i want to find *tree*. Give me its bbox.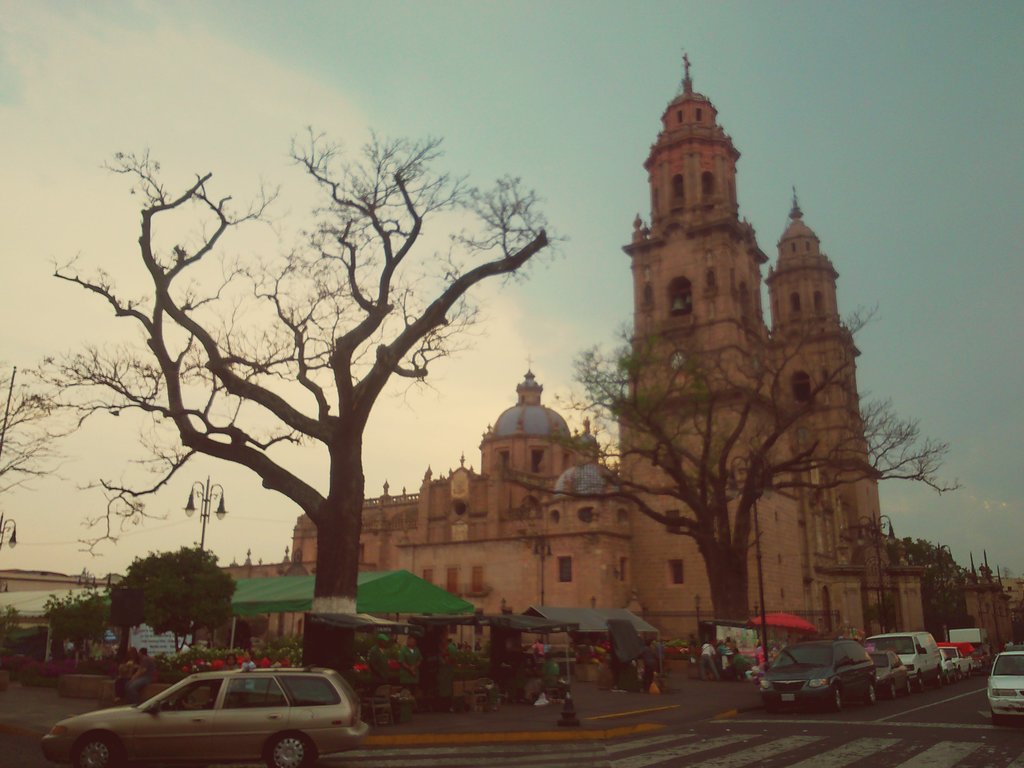
497 303 972 667.
